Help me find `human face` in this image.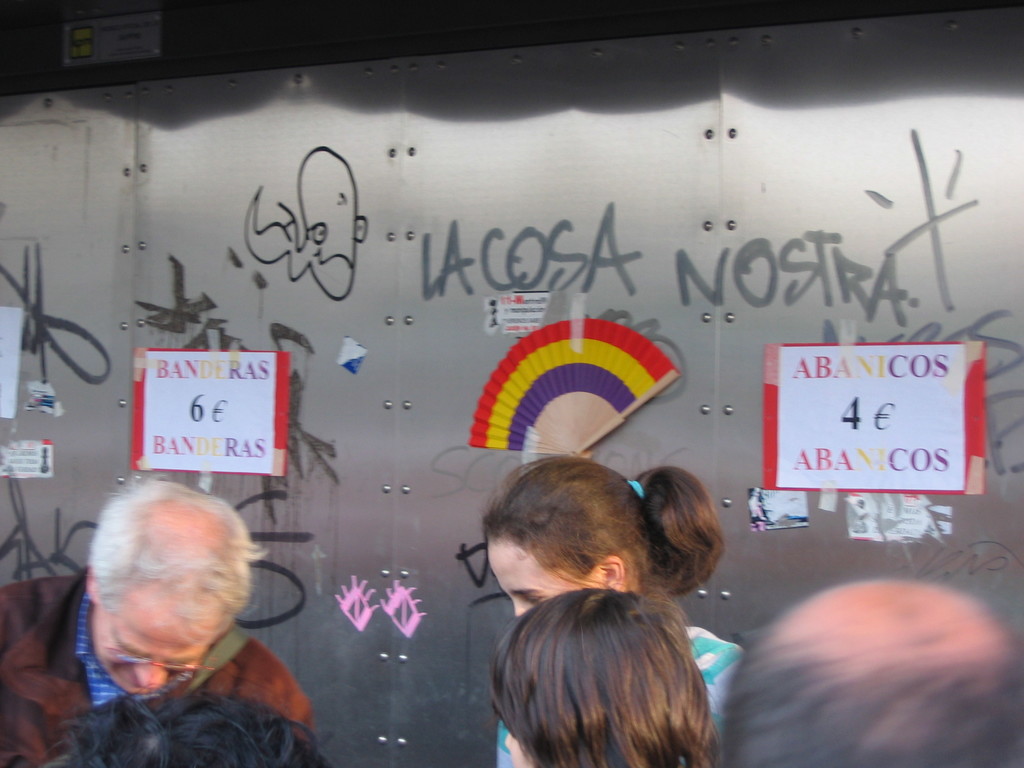
Found it: pyautogui.locateOnScreen(488, 537, 587, 618).
